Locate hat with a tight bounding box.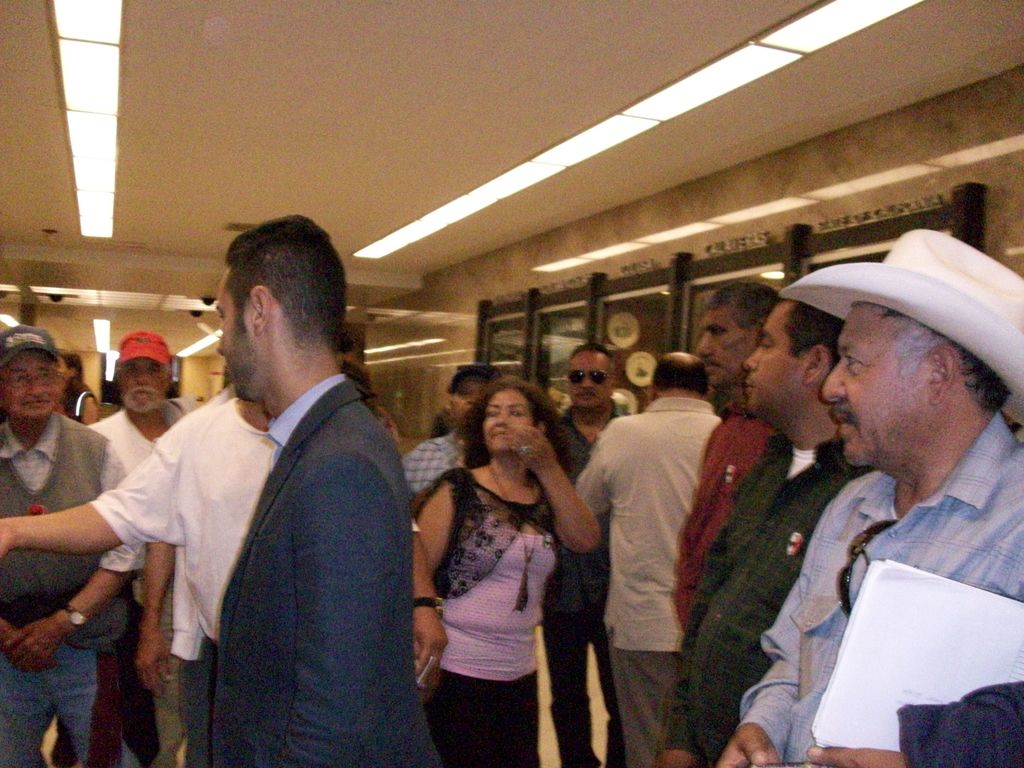
781, 230, 1023, 403.
